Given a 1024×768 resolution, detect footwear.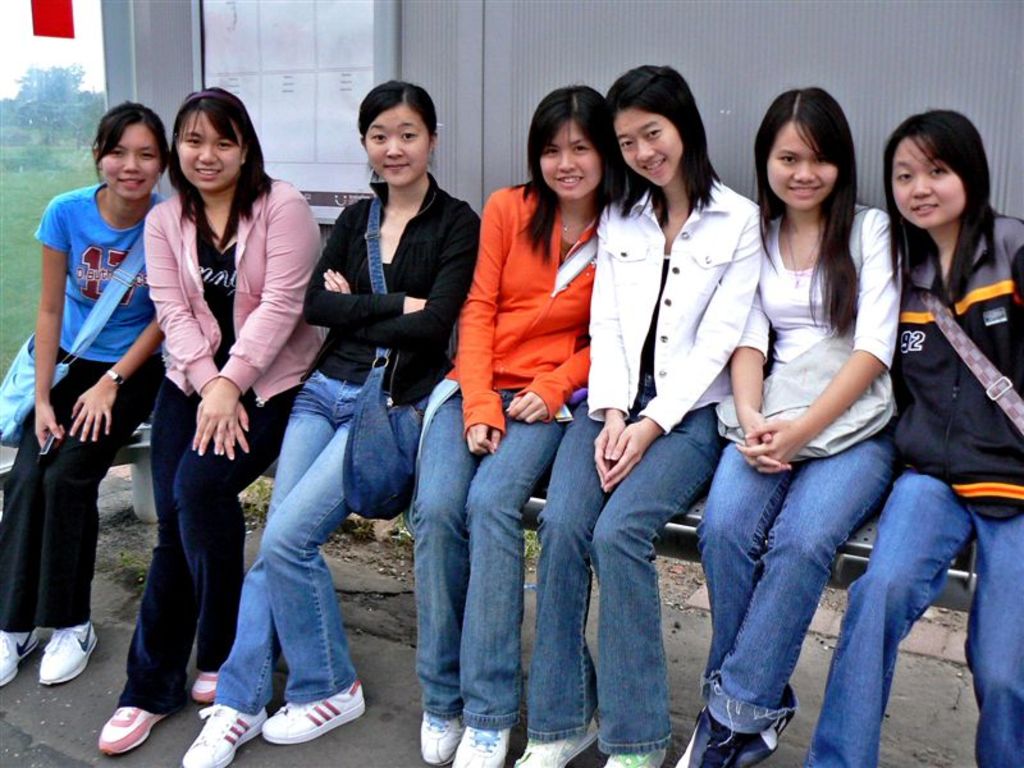
box(184, 703, 266, 767).
